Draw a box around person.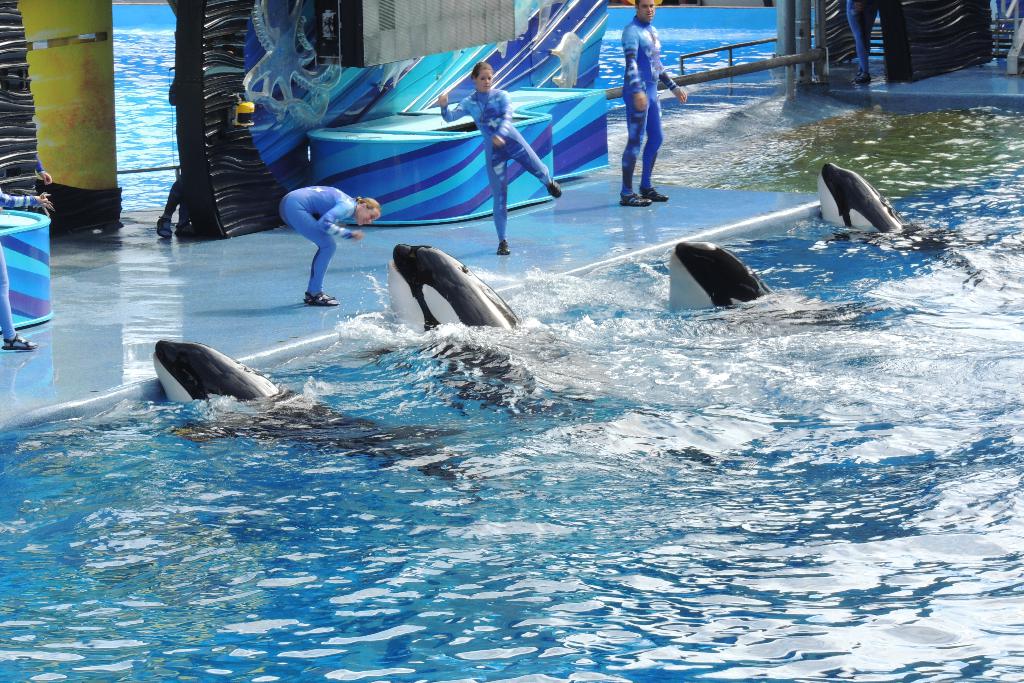
[left=282, top=185, right=381, bottom=308].
